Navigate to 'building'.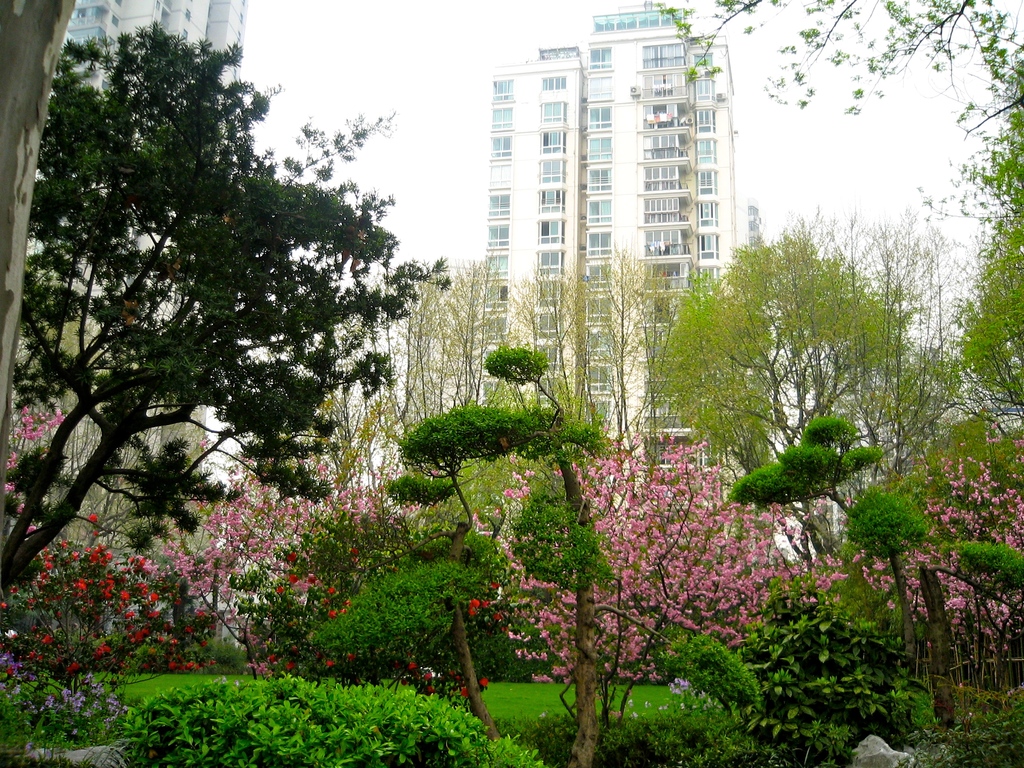
Navigation target: (474,0,776,579).
